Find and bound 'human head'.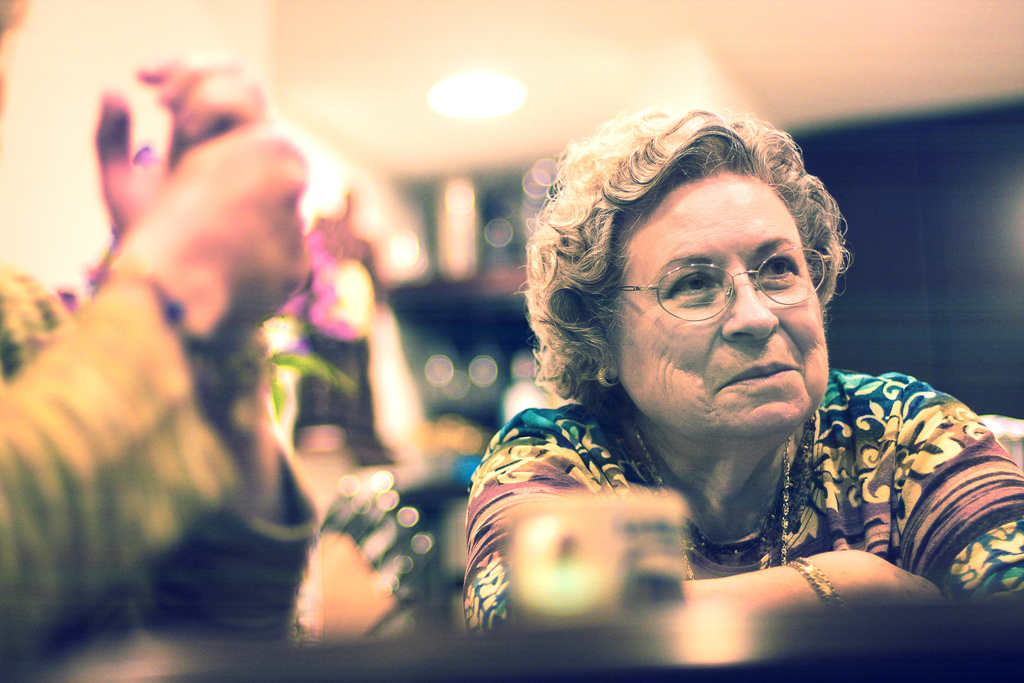
Bound: crop(554, 117, 848, 441).
